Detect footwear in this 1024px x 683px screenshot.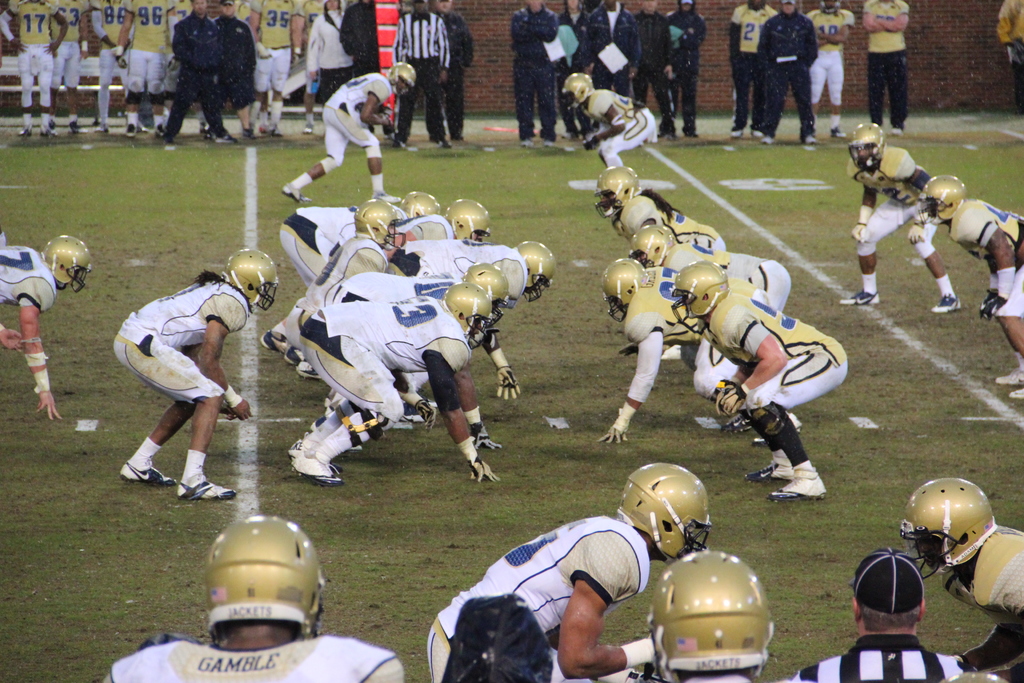
Detection: 17,126,33,137.
